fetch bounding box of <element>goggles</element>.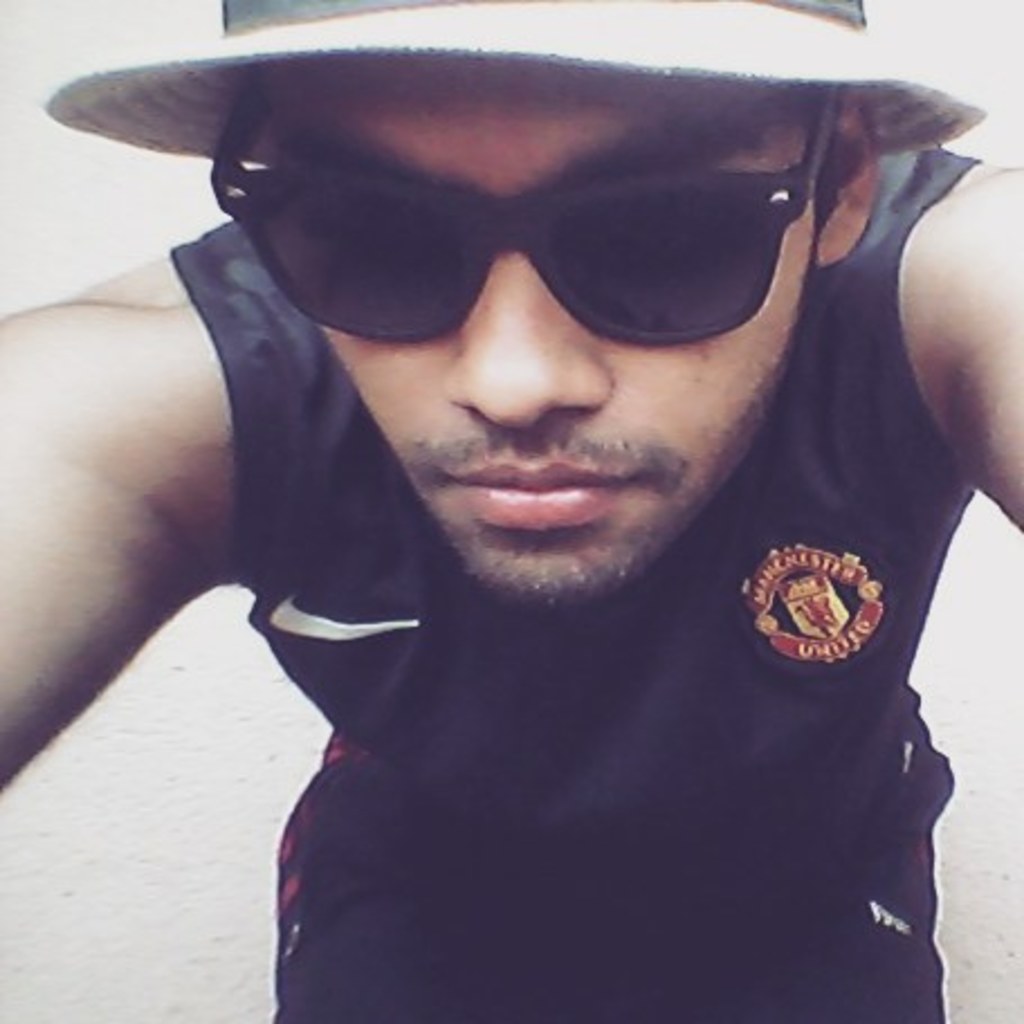
Bbox: x1=236 y1=148 x2=896 y2=353.
